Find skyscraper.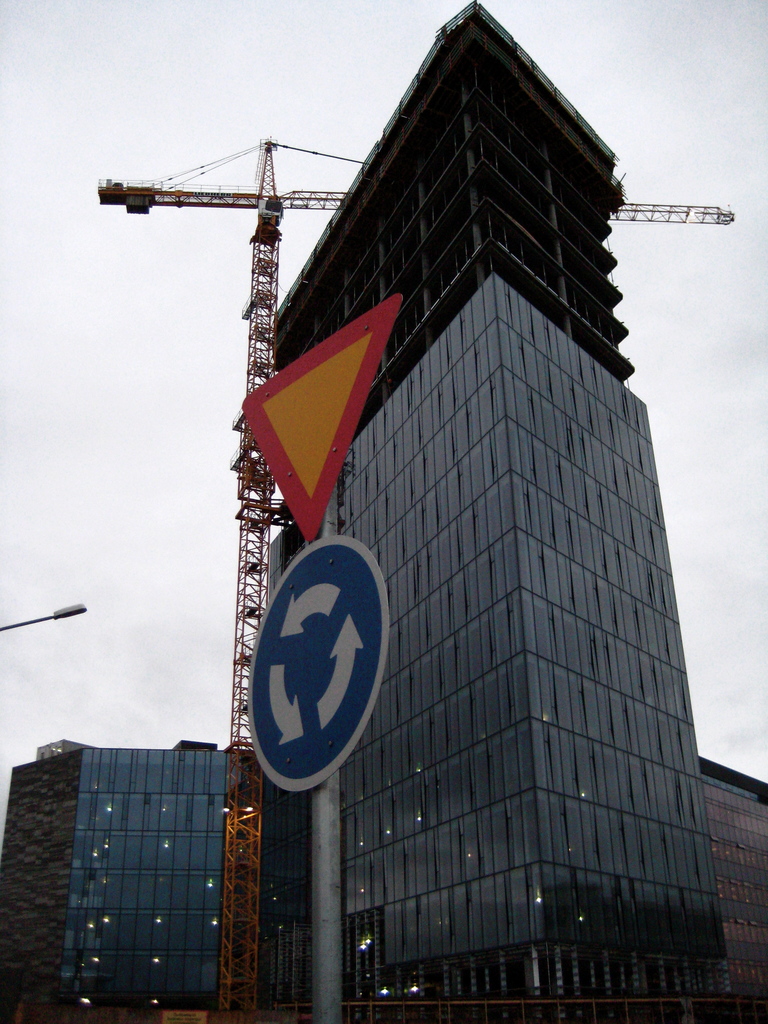
(258,0,767,1023).
